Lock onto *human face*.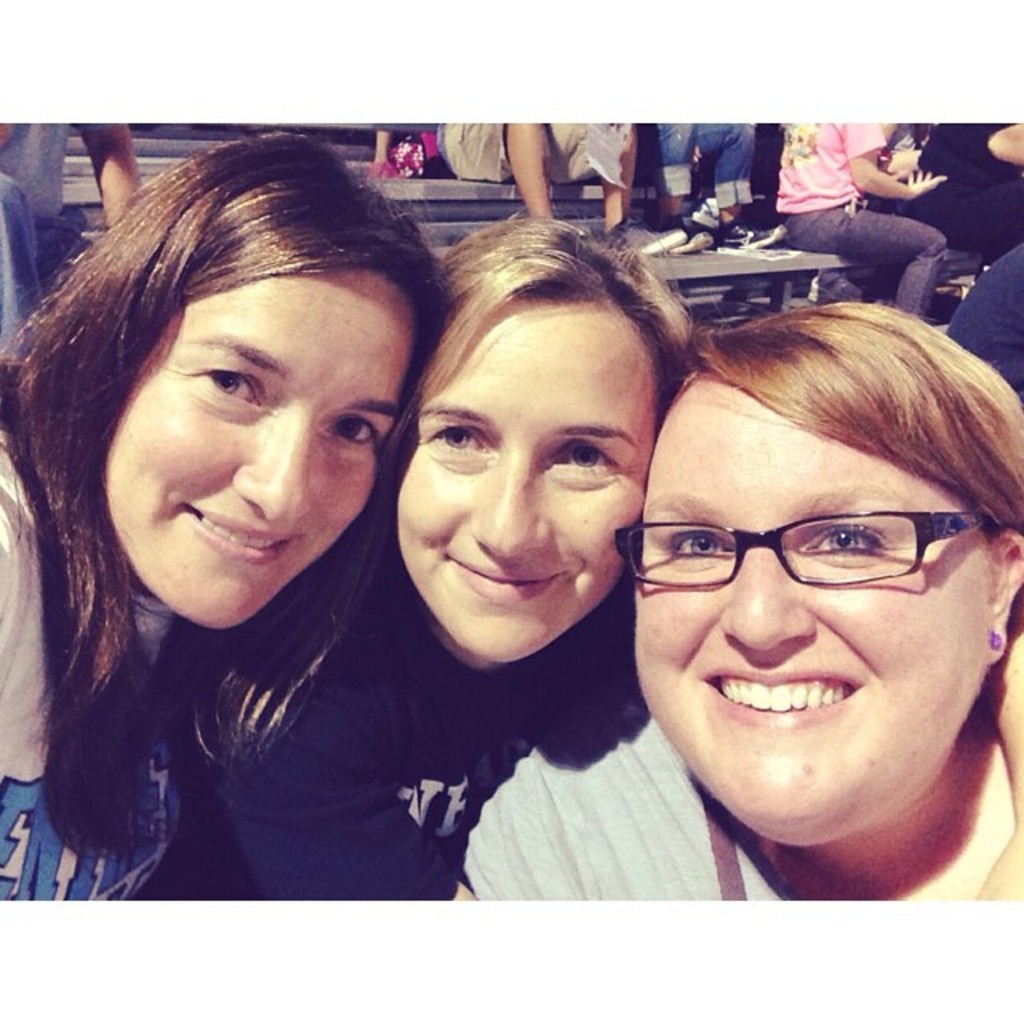
Locked: region(394, 294, 659, 662).
